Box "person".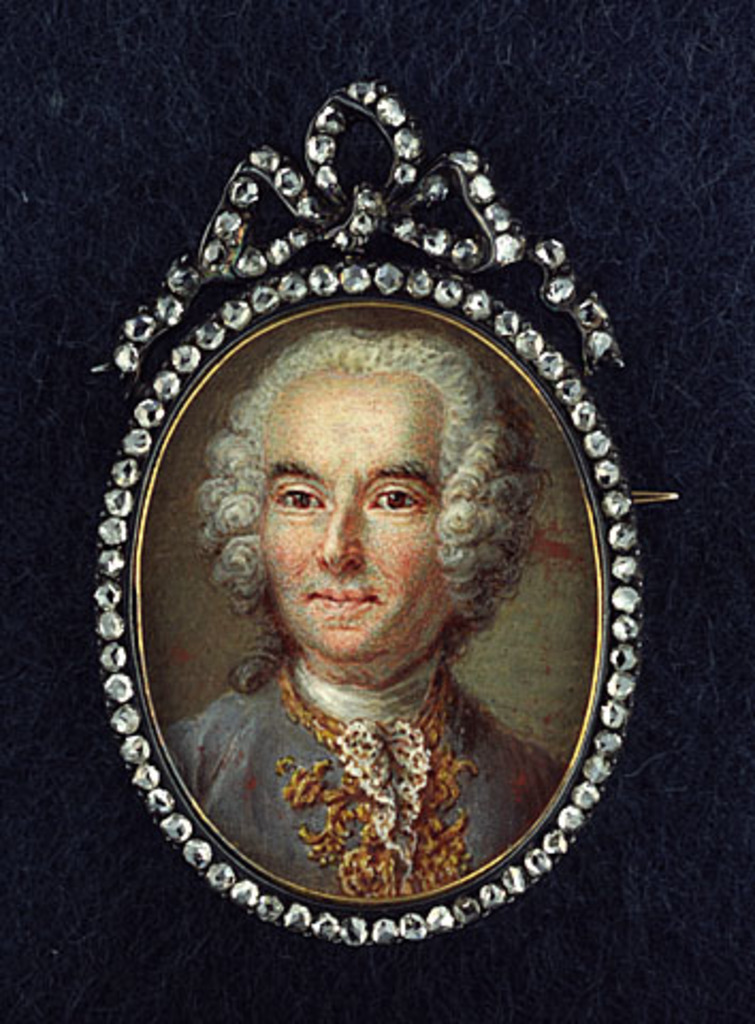
detection(164, 292, 557, 909).
